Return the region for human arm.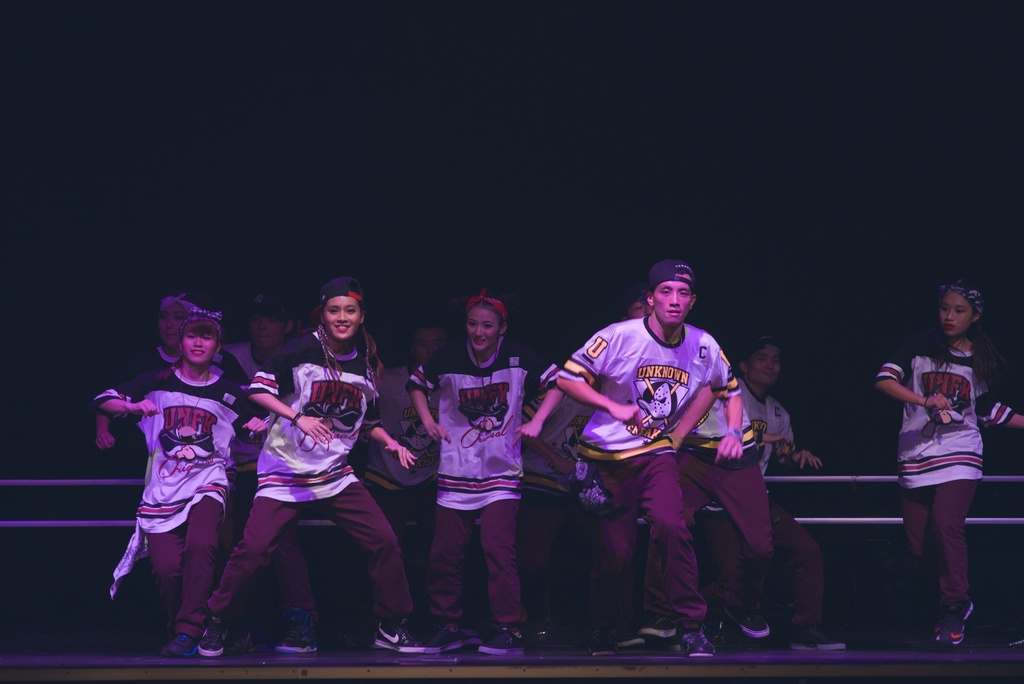
region(694, 330, 746, 464).
